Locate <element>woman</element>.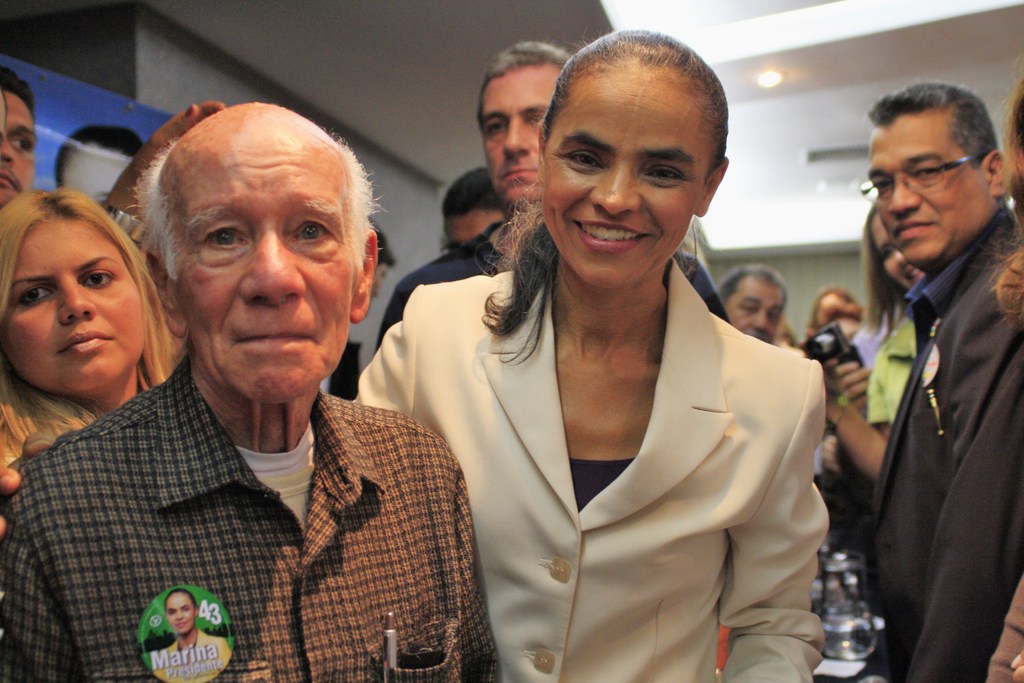
Bounding box: region(367, 70, 854, 671).
